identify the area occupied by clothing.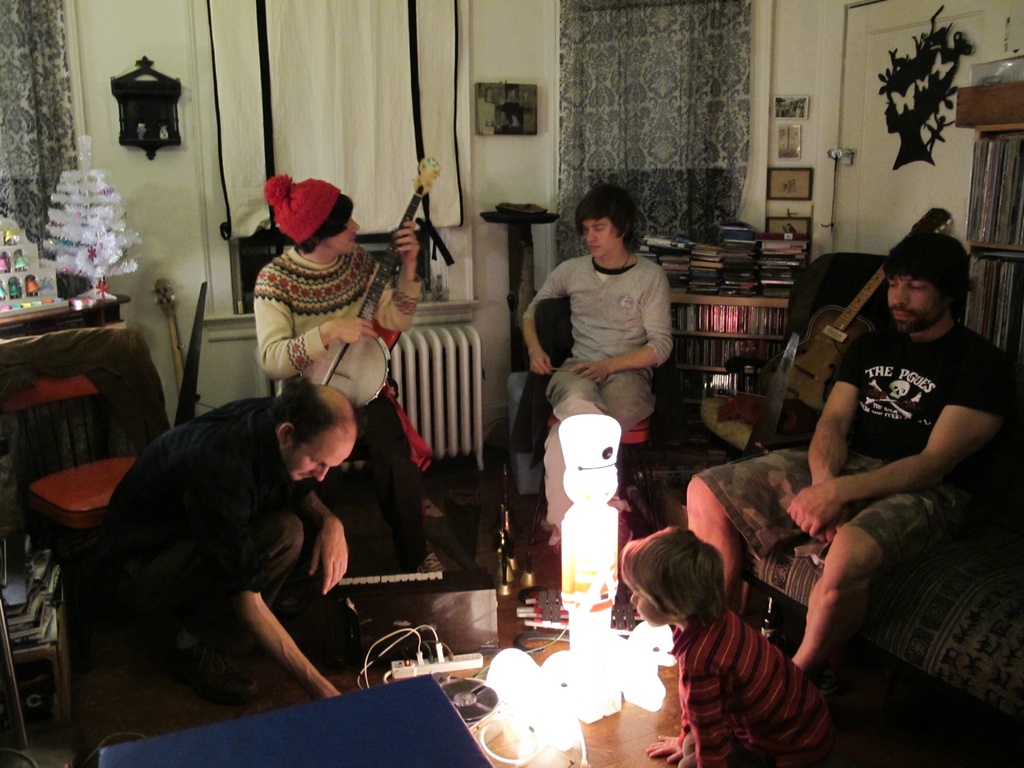
Area: l=644, t=574, r=841, b=761.
